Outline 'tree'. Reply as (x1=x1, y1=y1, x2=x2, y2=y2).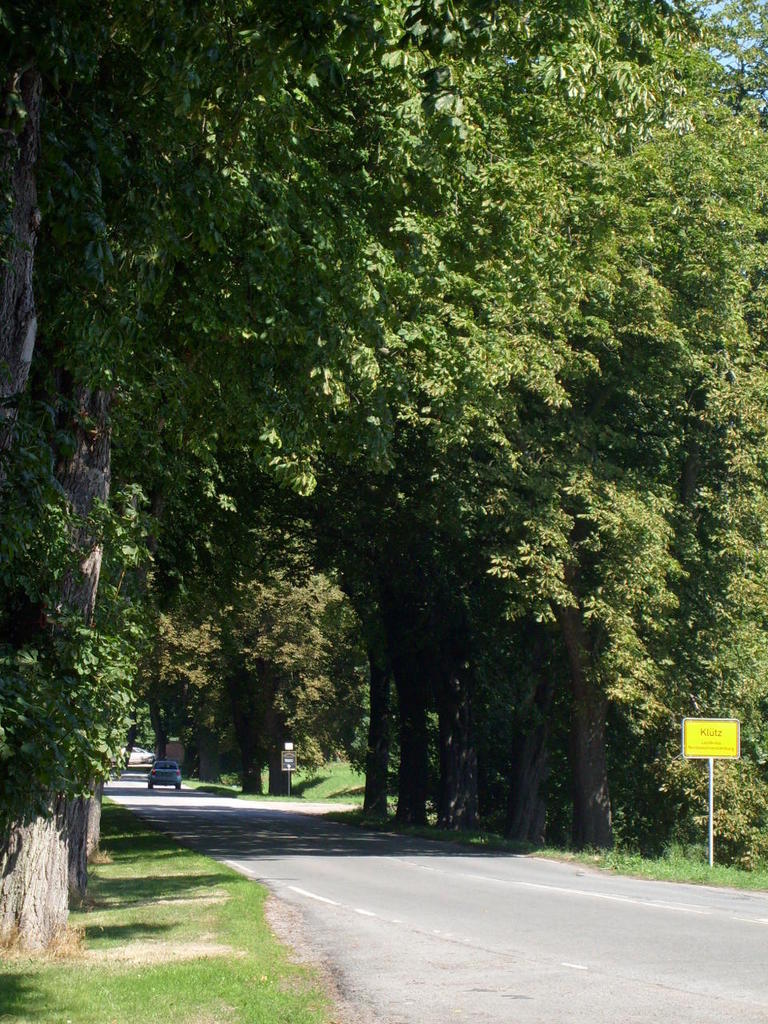
(x1=539, y1=0, x2=767, y2=866).
